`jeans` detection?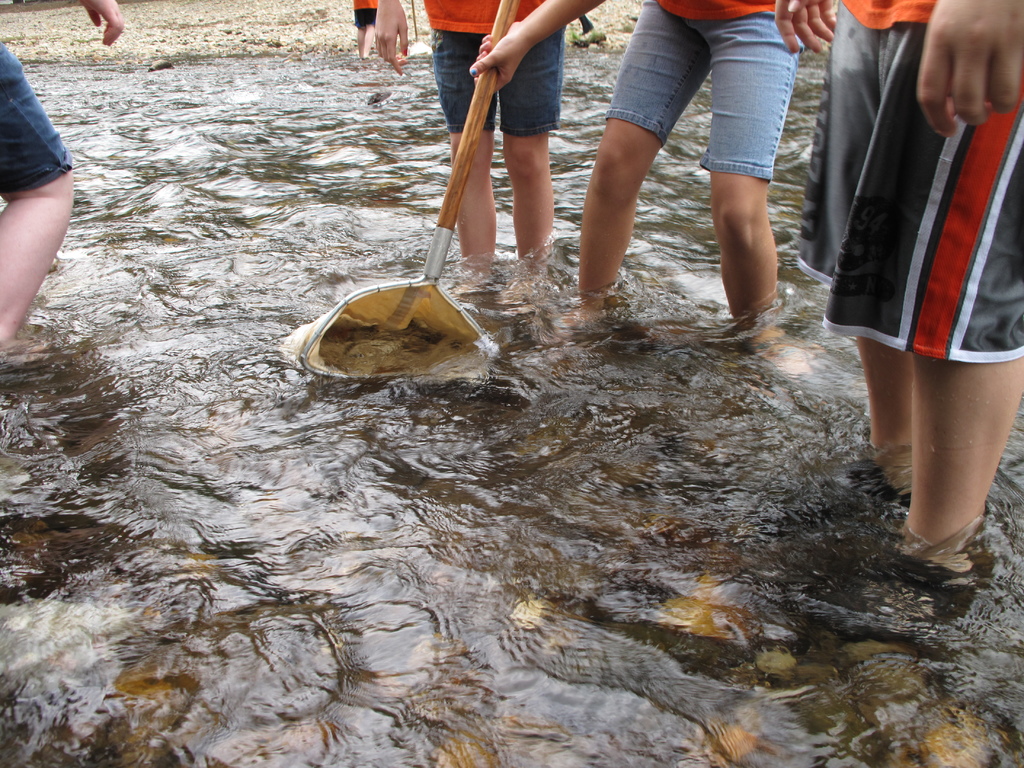
BBox(428, 26, 561, 137)
